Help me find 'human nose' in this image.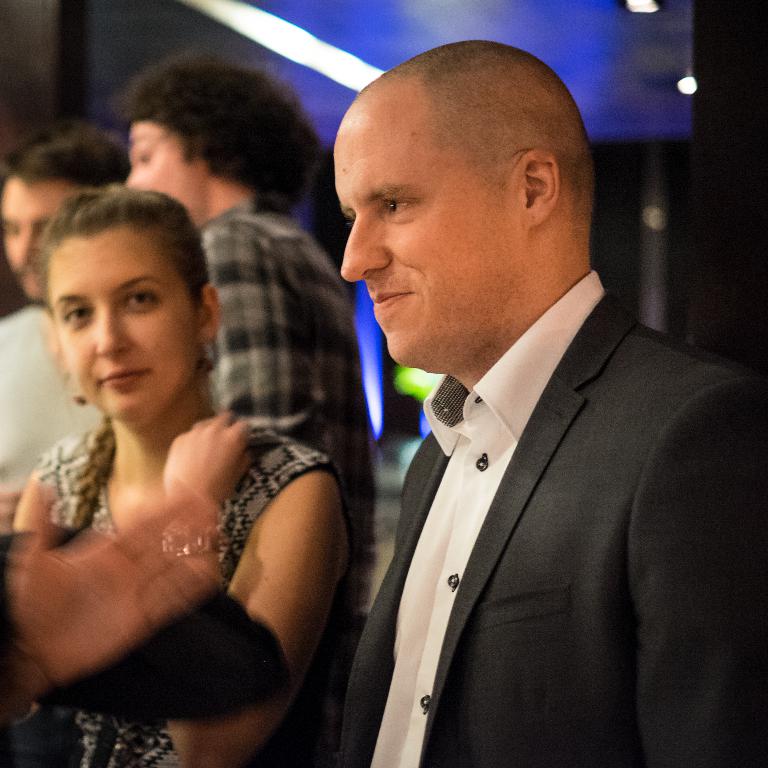
Found it: 341/212/394/283.
